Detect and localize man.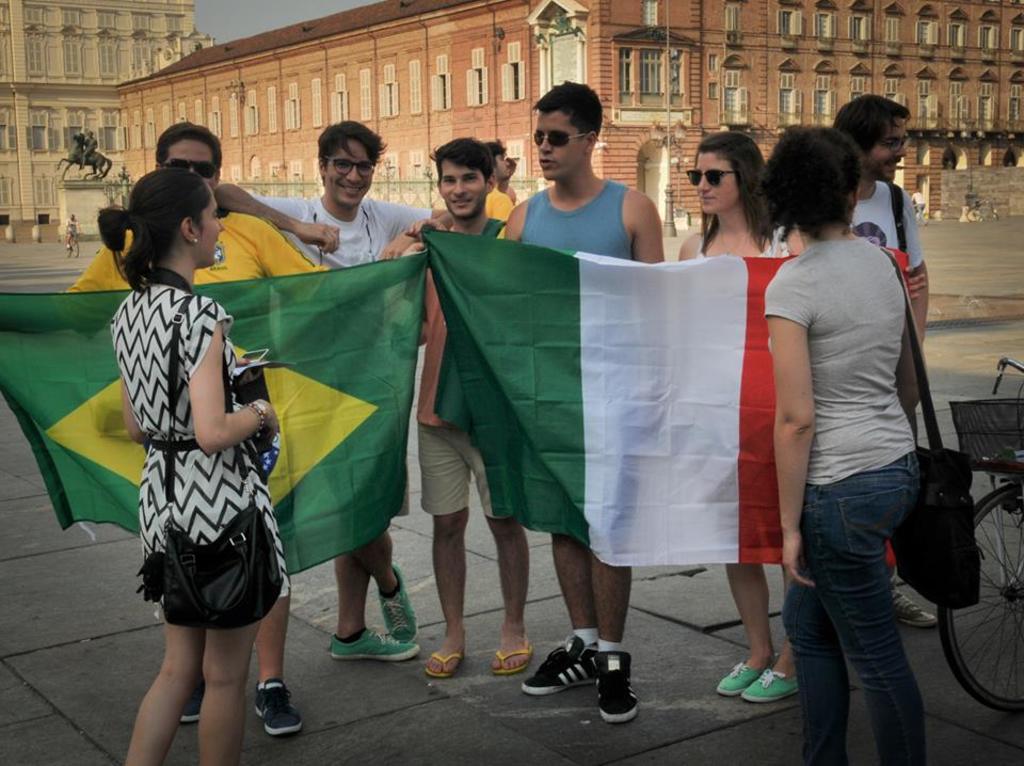
Localized at rect(414, 79, 669, 724).
